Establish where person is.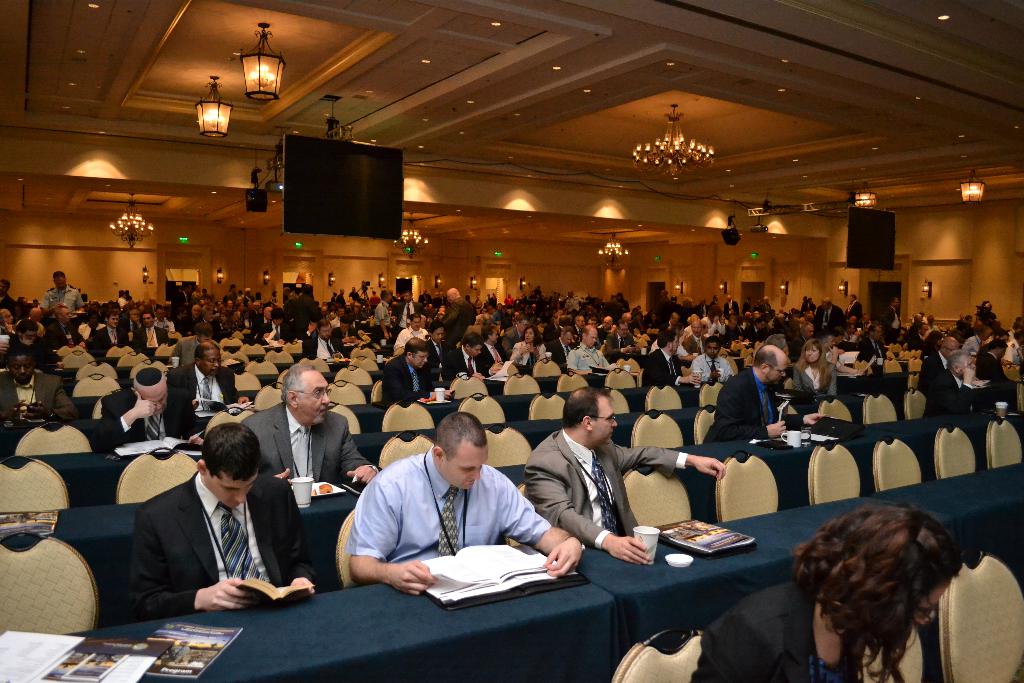
Established at l=363, t=315, r=378, b=342.
